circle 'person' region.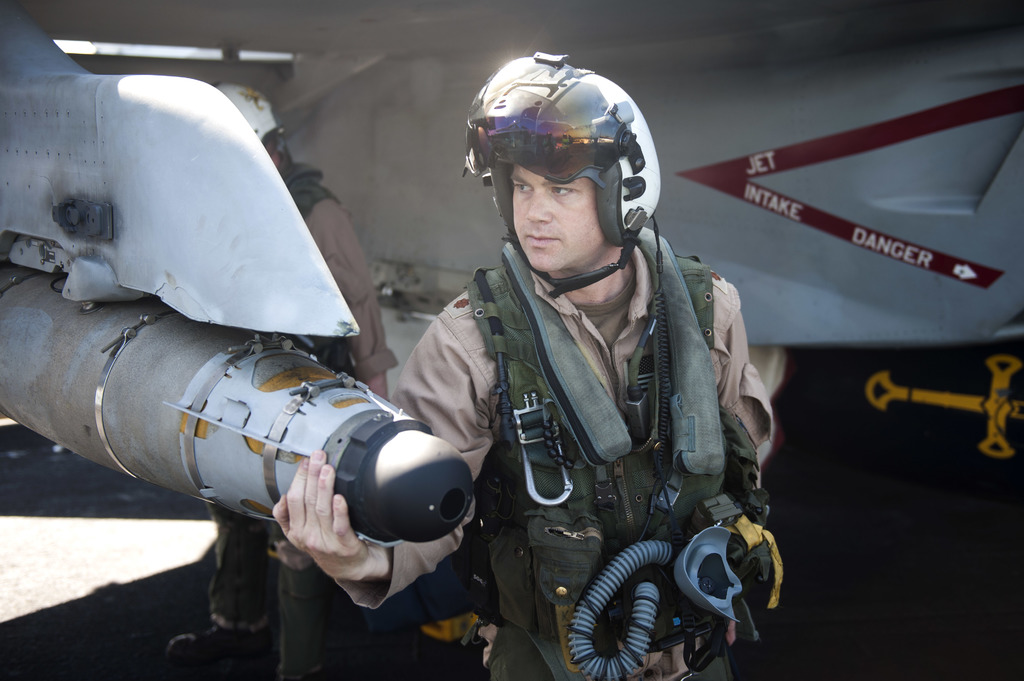
Region: (x1=384, y1=80, x2=771, y2=680).
